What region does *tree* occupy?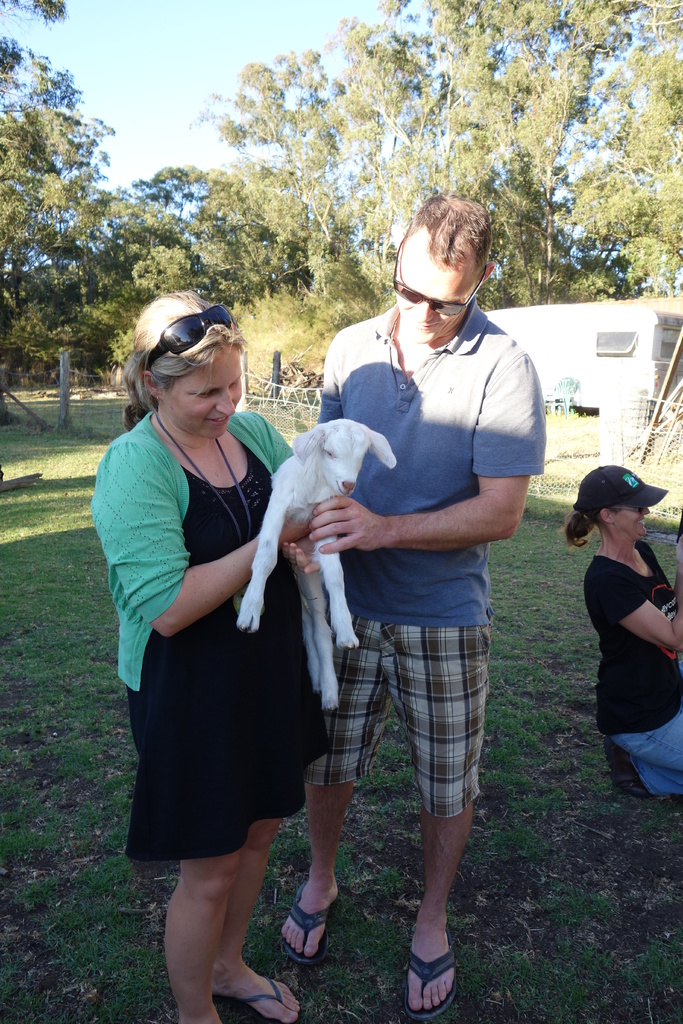
233,244,356,374.
